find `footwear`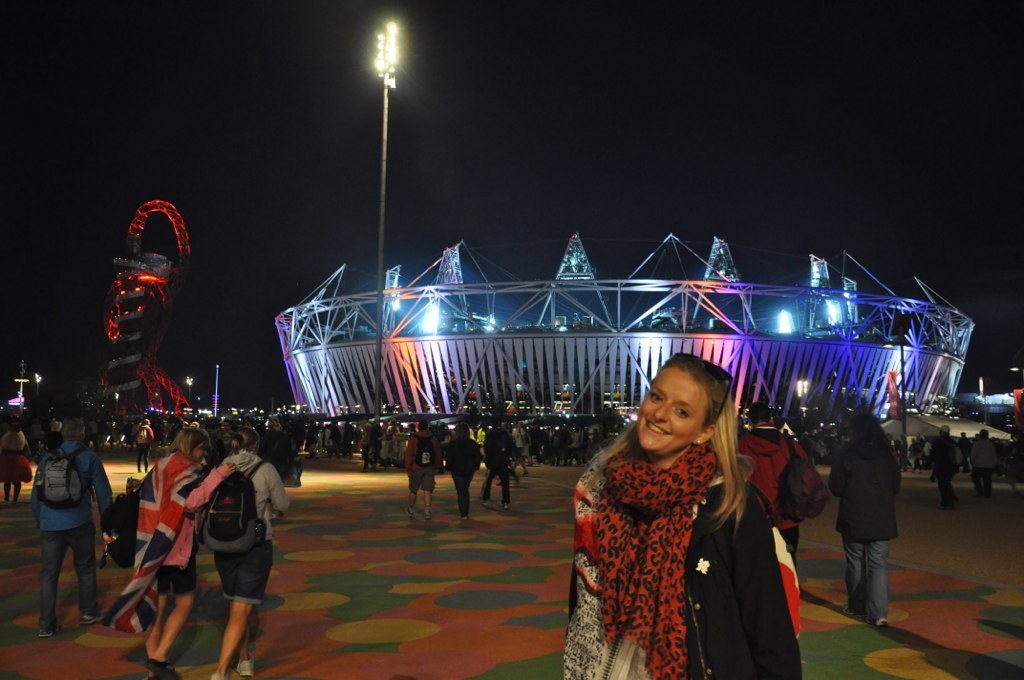
BBox(872, 616, 888, 629)
